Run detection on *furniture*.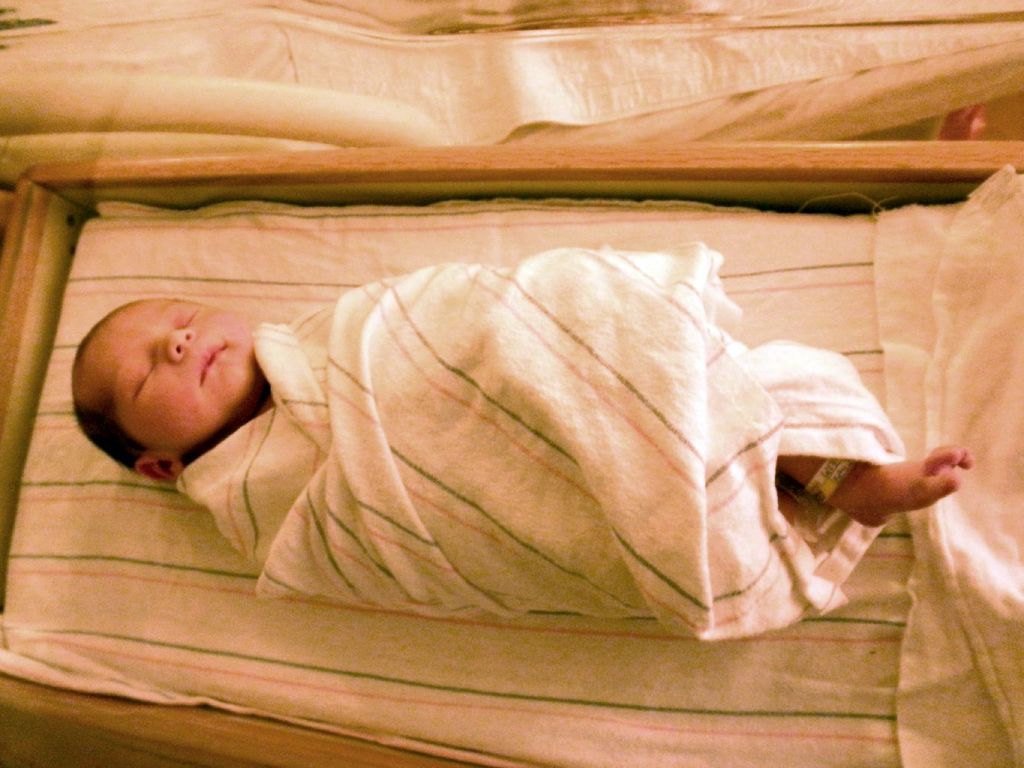
Result: bbox(0, 143, 1023, 767).
